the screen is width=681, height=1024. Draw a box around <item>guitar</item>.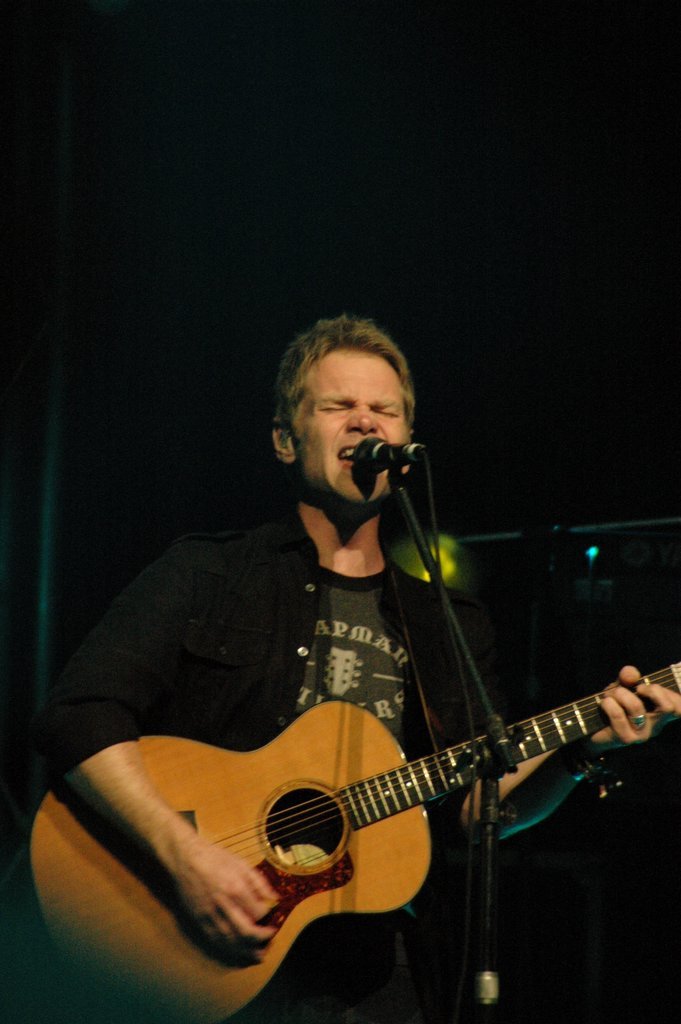
detection(55, 657, 680, 1001).
